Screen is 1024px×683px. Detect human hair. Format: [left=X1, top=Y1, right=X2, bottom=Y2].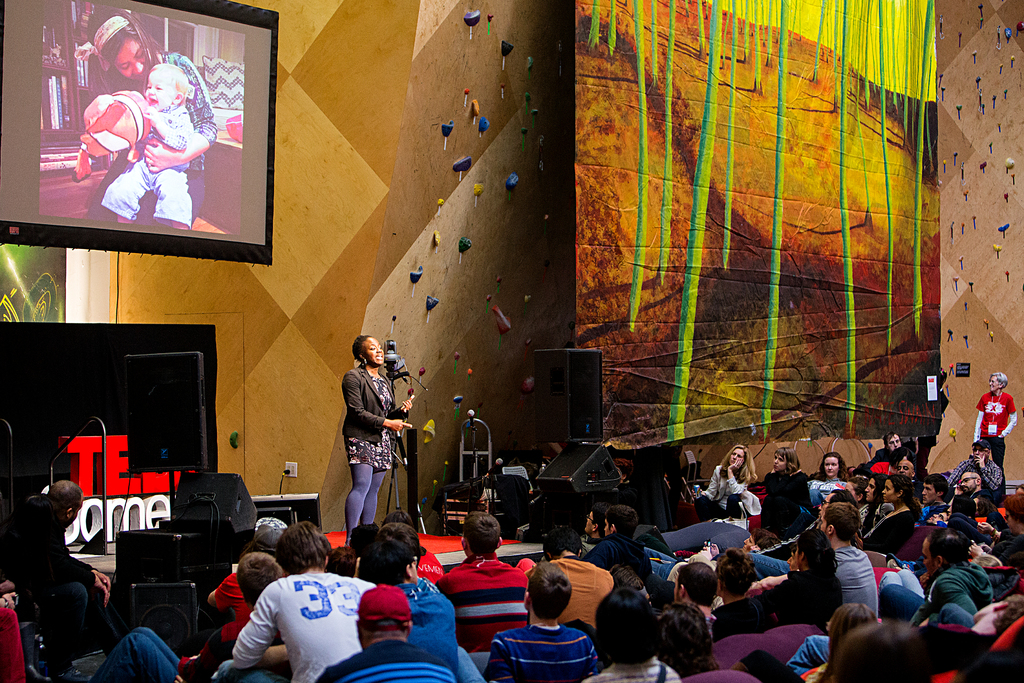
[left=851, top=477, right=868, bottom=502].
